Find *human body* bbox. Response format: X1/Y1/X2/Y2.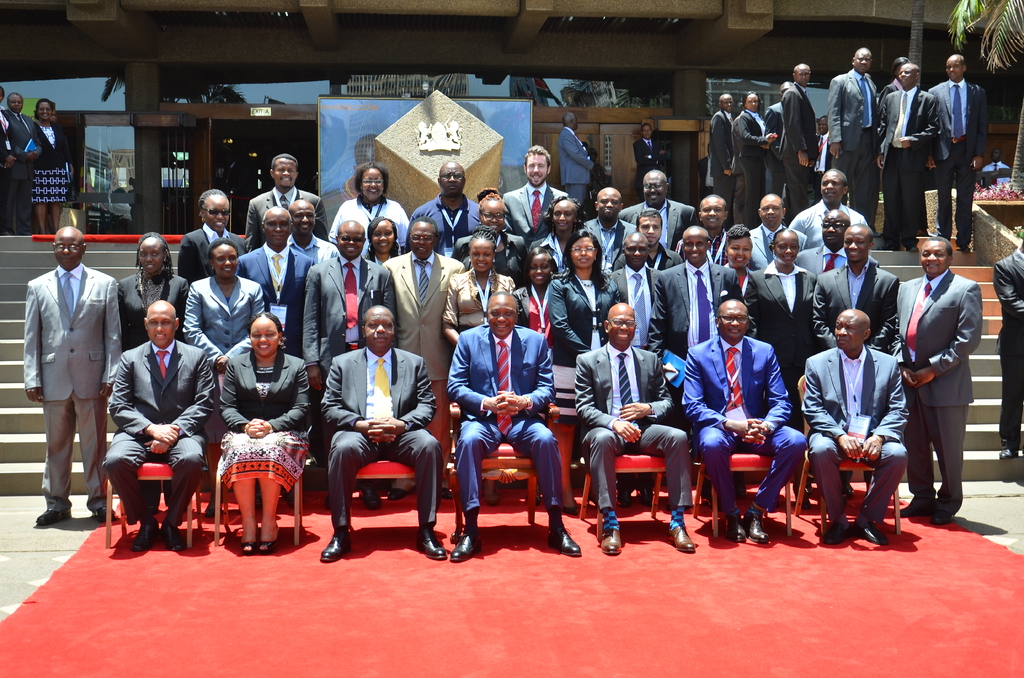
709/113/735/220.
